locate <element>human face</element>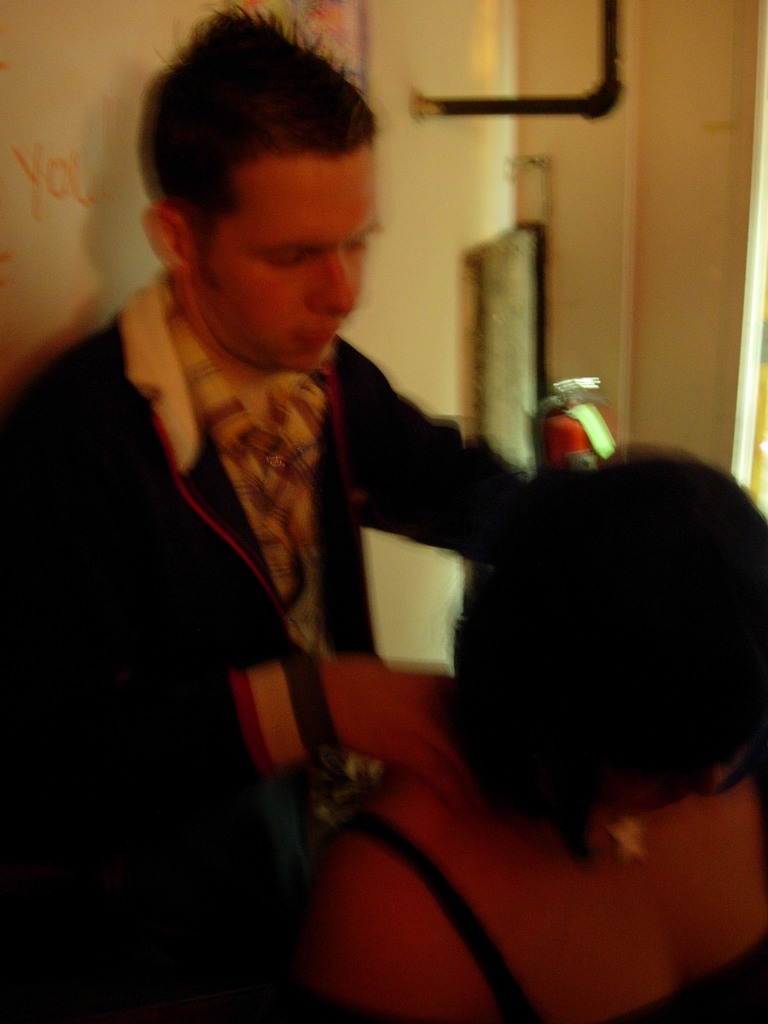
bbox=(188, 140, 377, 373)
